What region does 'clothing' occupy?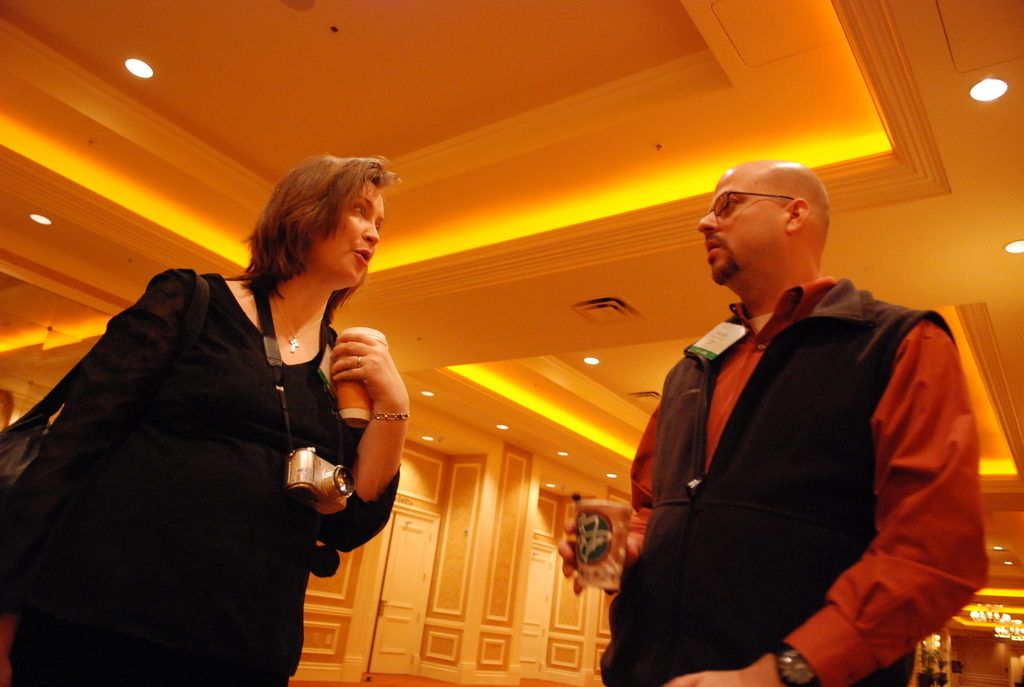
614:240:988:686.
